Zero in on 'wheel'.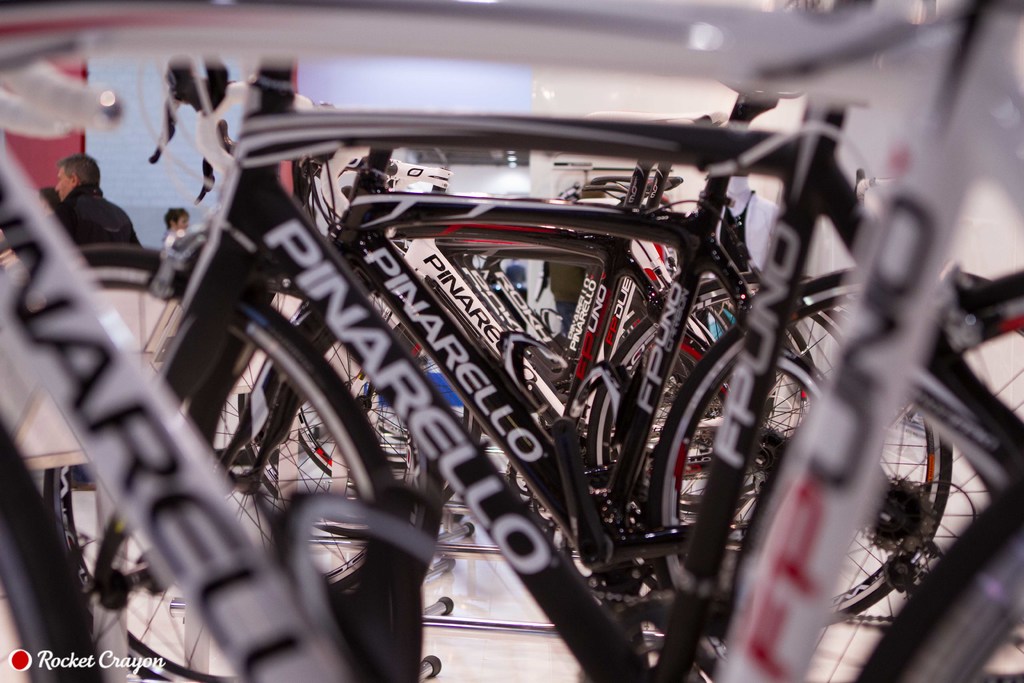
Zeroed in: BBox(653, 301, 951, 627).
